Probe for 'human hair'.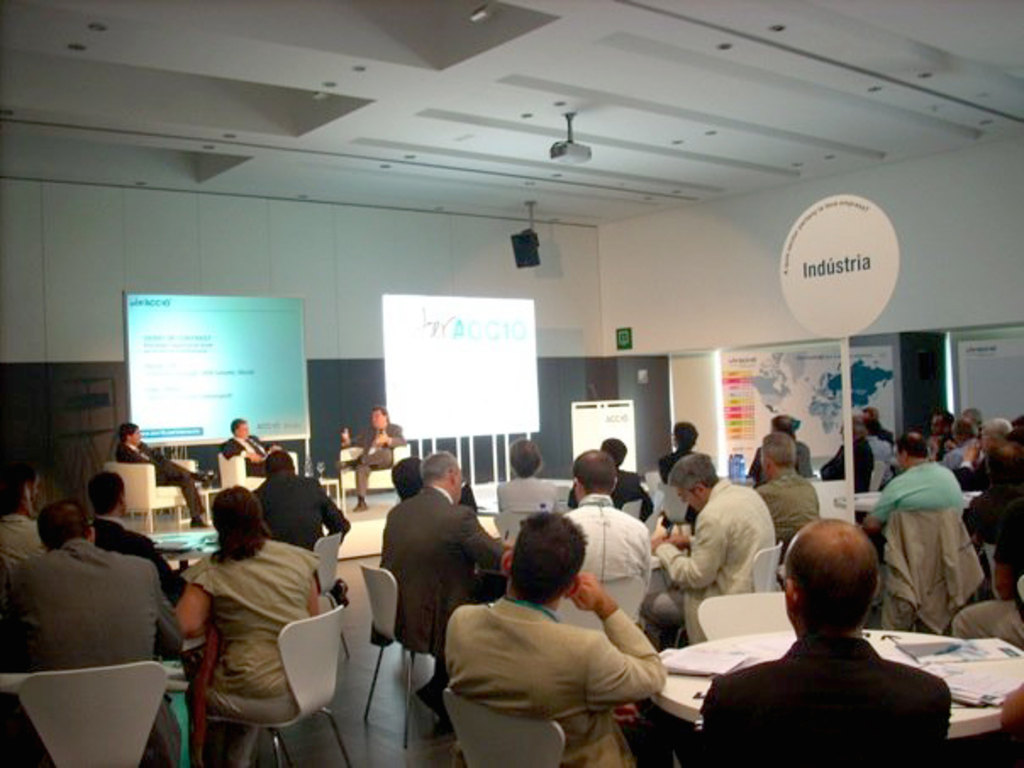
Probe result: crop(670, 417, 702, 456).
